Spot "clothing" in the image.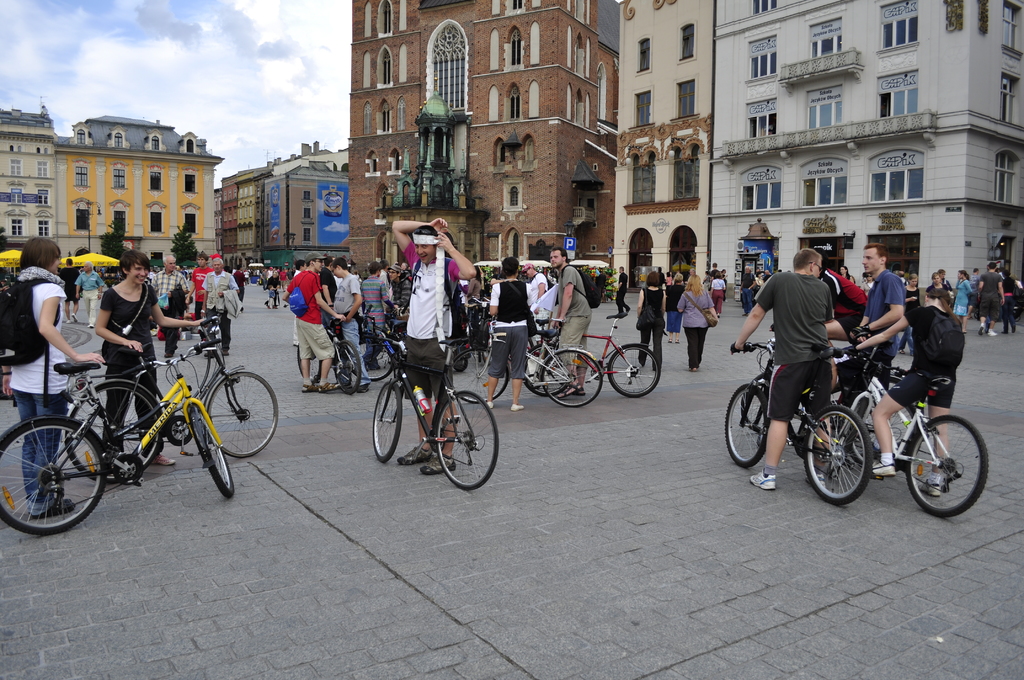
"clothing" found at (left=751, top=266, right=835, bottom=429).
